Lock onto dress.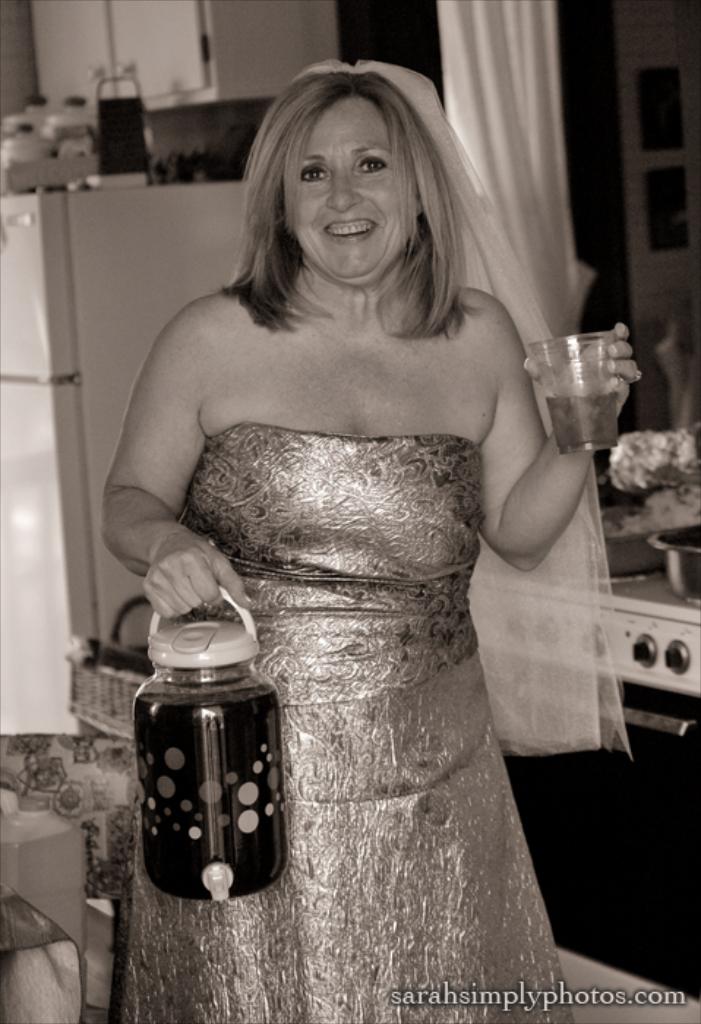
Locked: 121:424:577:1023.
